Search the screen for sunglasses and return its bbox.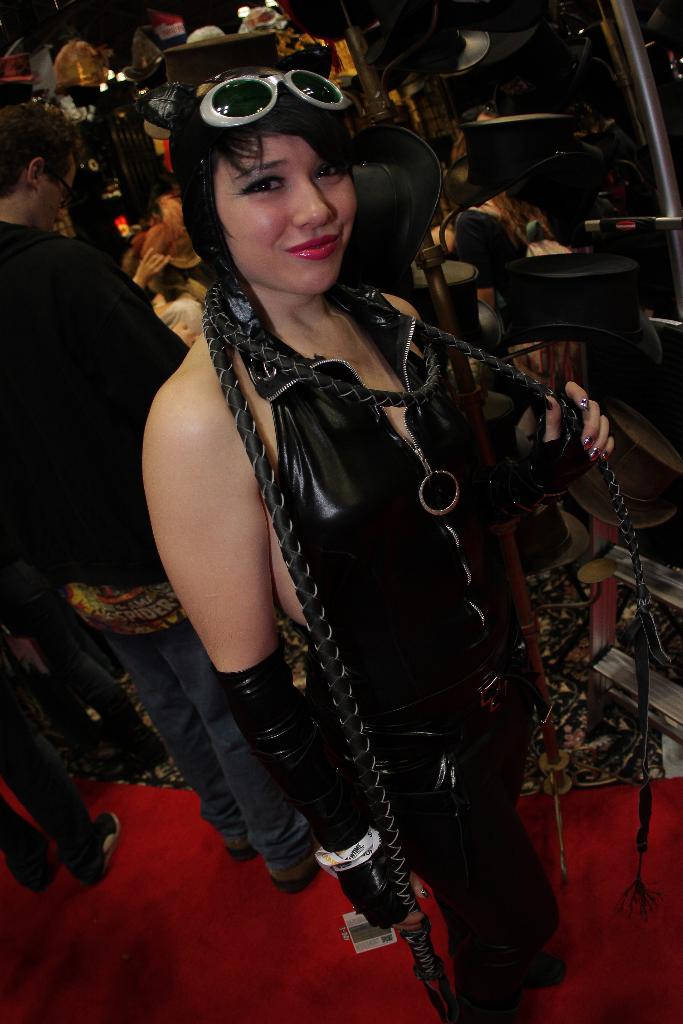
Found: 197, 74, 353, 129.
